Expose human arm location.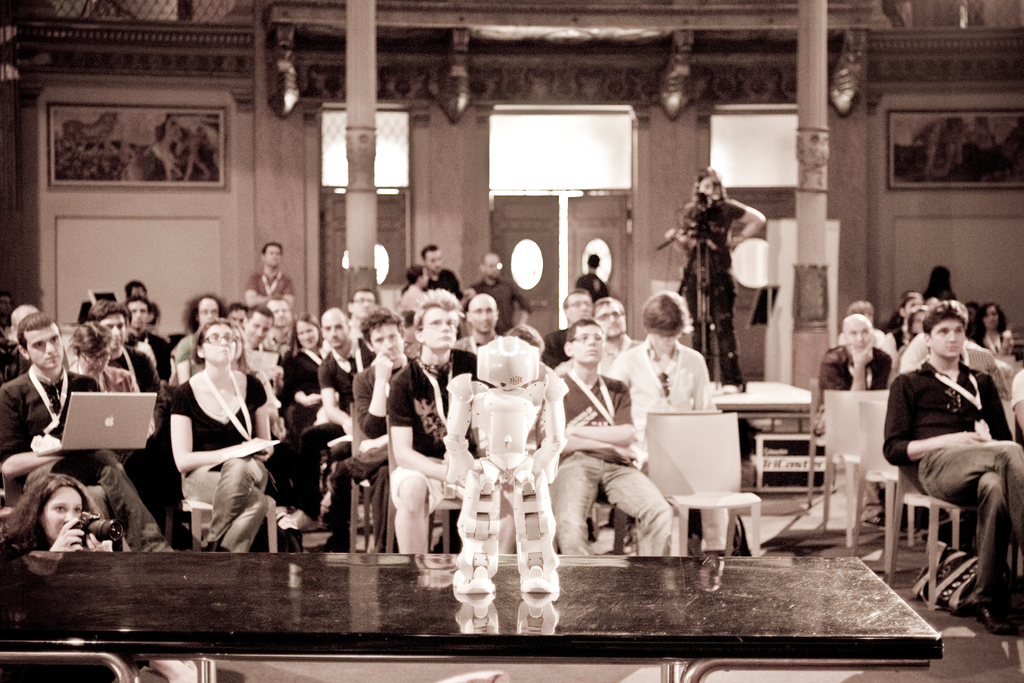
Exposed at left=166, top=387, right=278, bottom=476.
